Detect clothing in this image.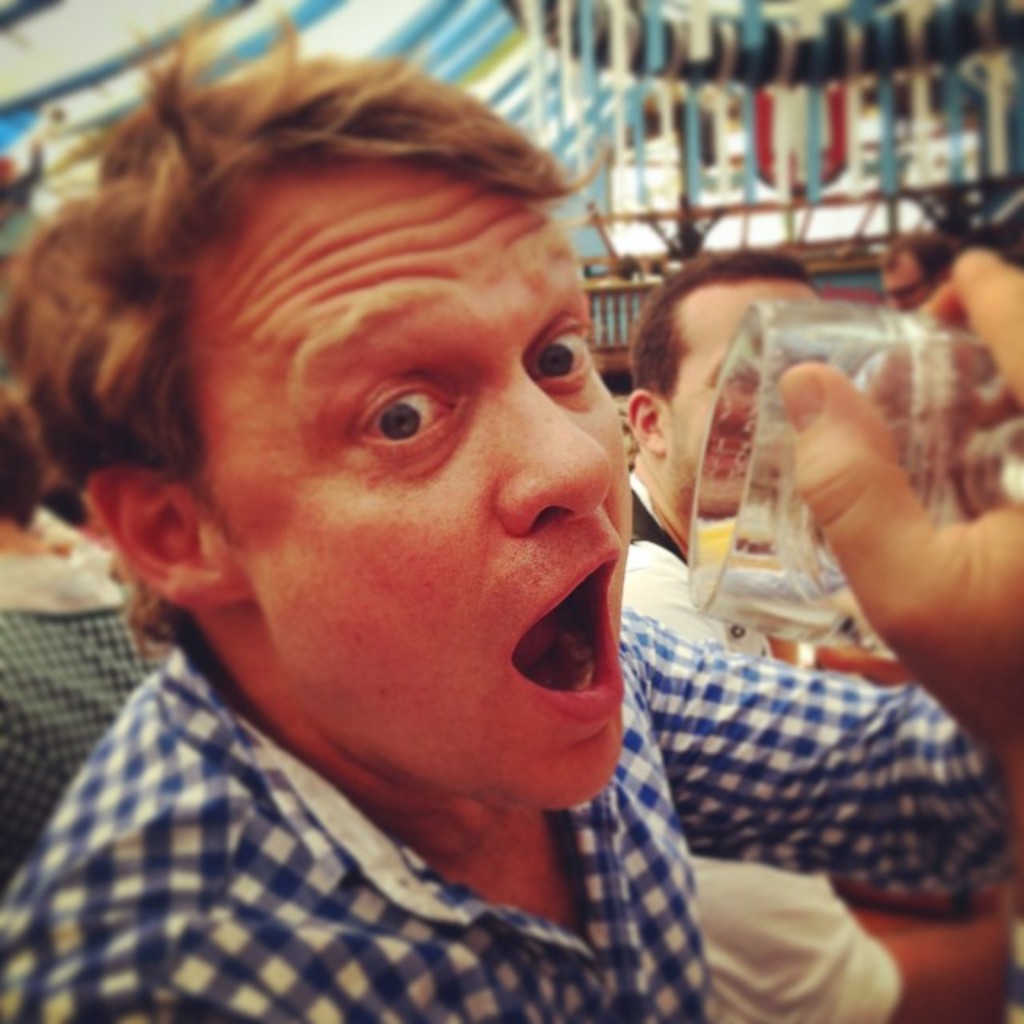
Detection: 0,504,182,882.
